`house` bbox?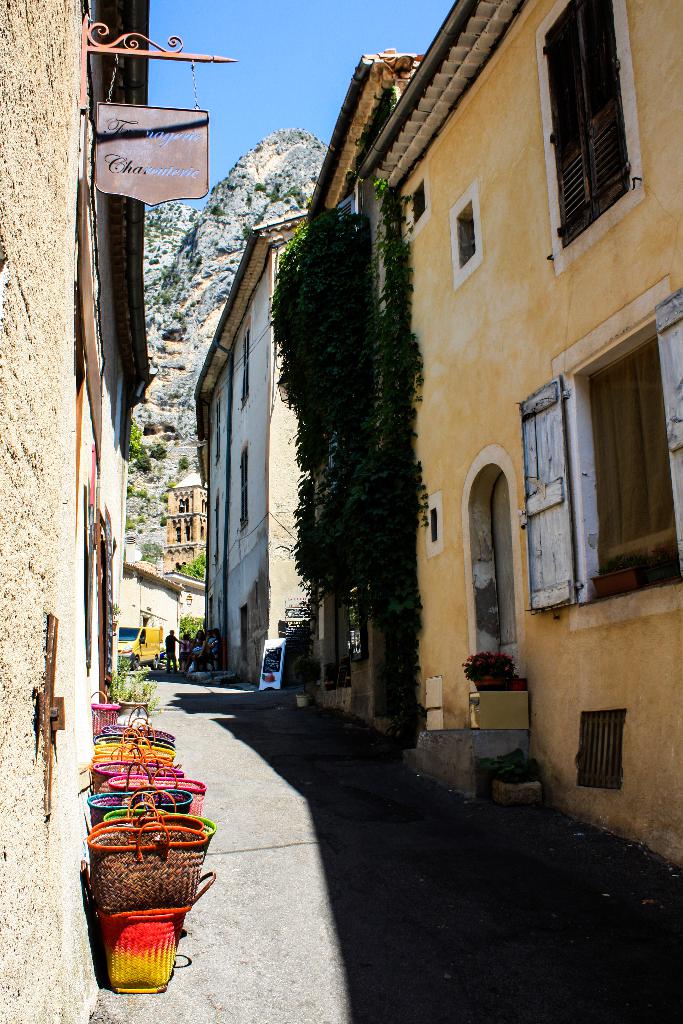
[308,0,682,878]
